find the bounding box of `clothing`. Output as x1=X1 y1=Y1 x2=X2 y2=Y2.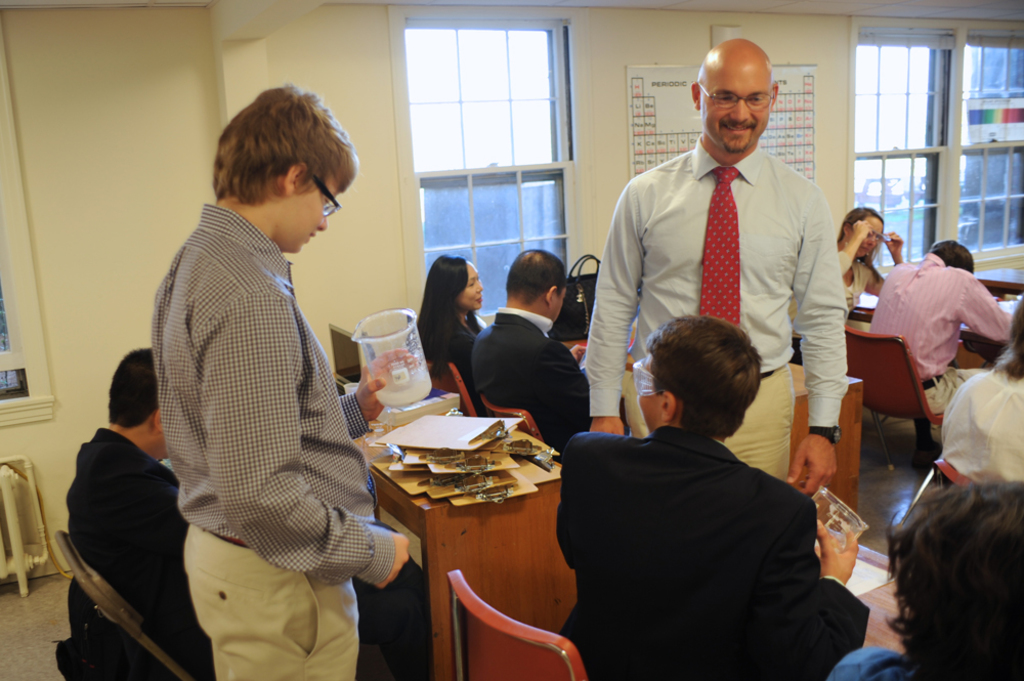
x1=468 y1=308 x2=595 y2=443.
